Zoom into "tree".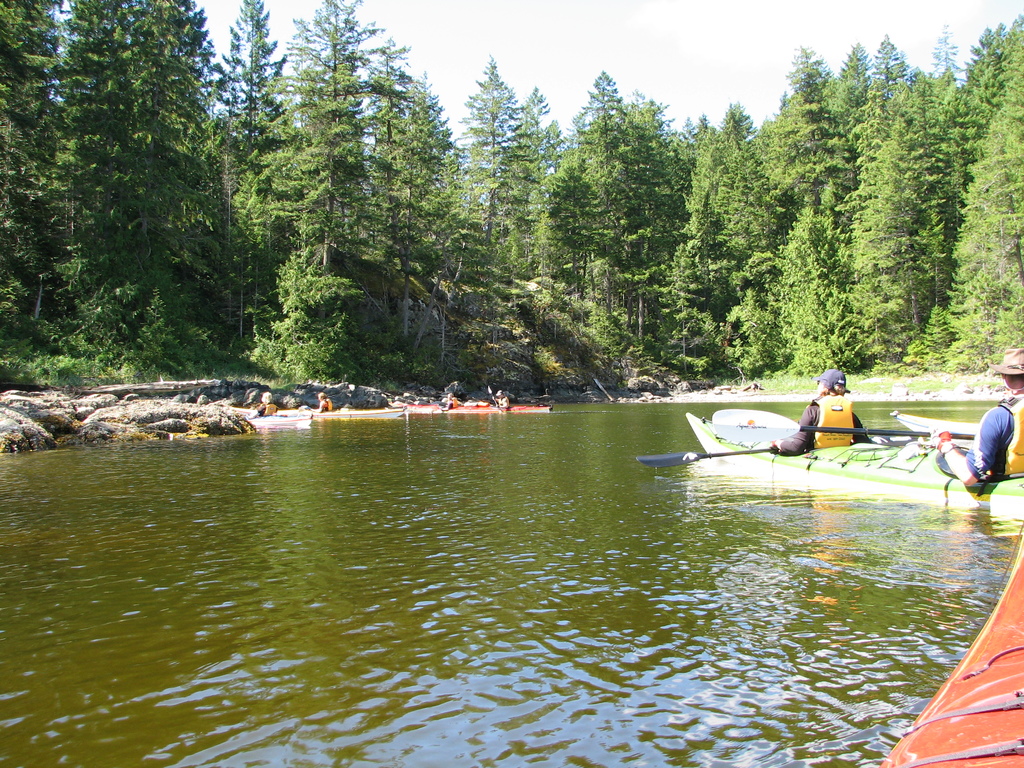
Zoom target: (left=31, top=10, right=260, bottom=389).
